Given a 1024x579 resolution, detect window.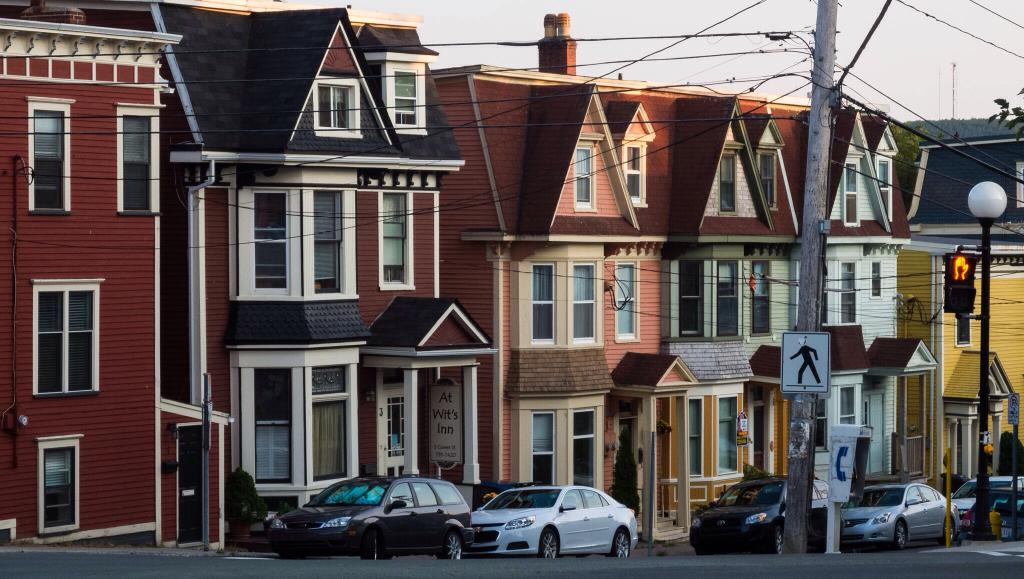
region(687, 395, 733, 478).
